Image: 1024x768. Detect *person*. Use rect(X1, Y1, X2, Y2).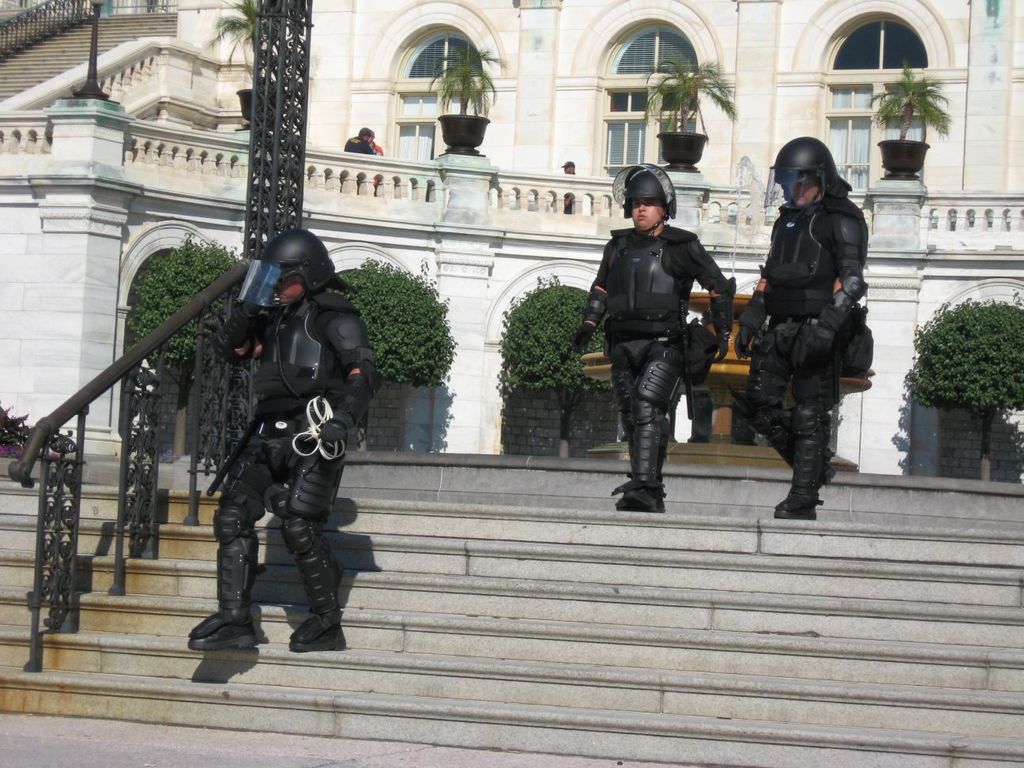
rect(571, 154, 740, 515).
